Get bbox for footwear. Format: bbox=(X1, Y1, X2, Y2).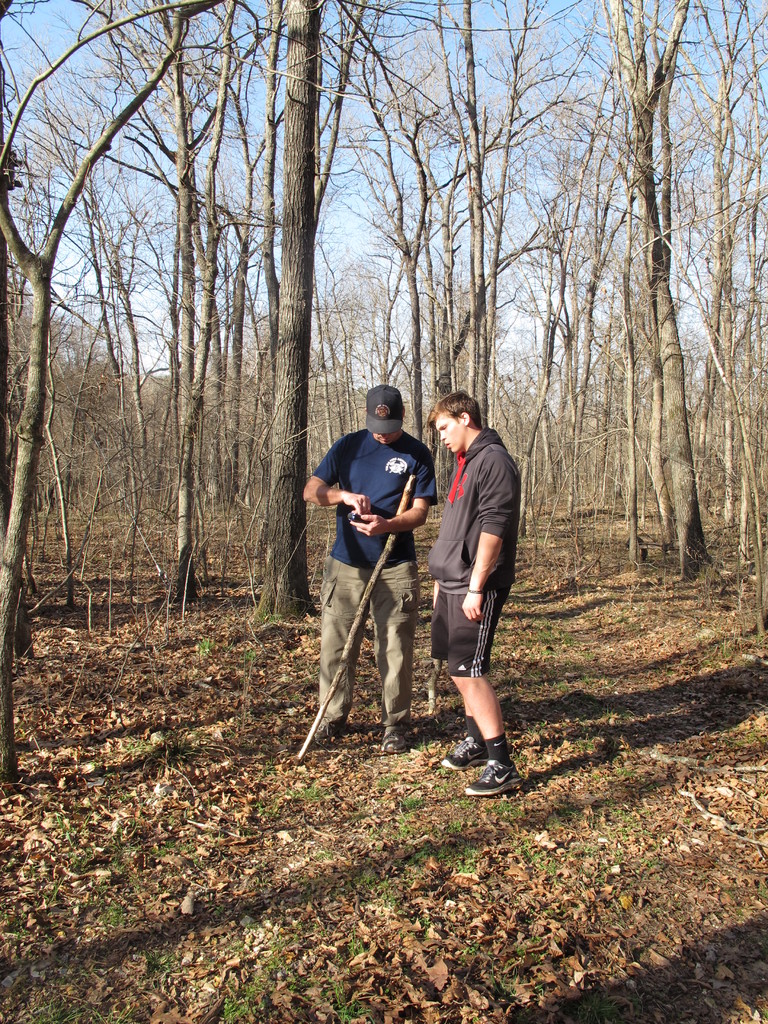
bbox=(312, 719, 344, 746).
